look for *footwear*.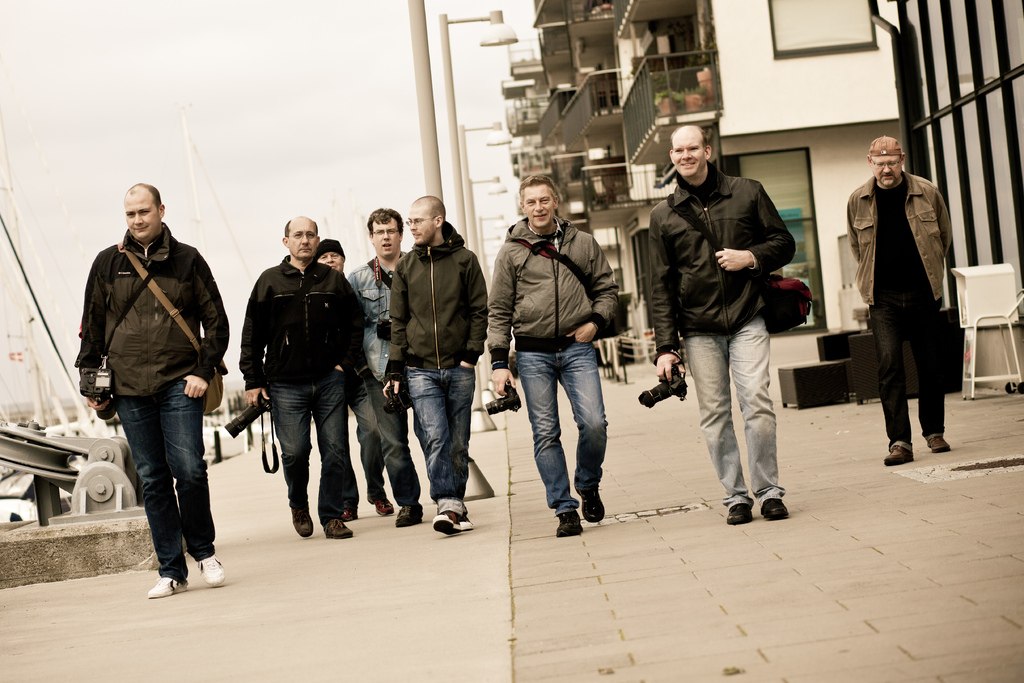
Found: (291, 504, 307, 540).
